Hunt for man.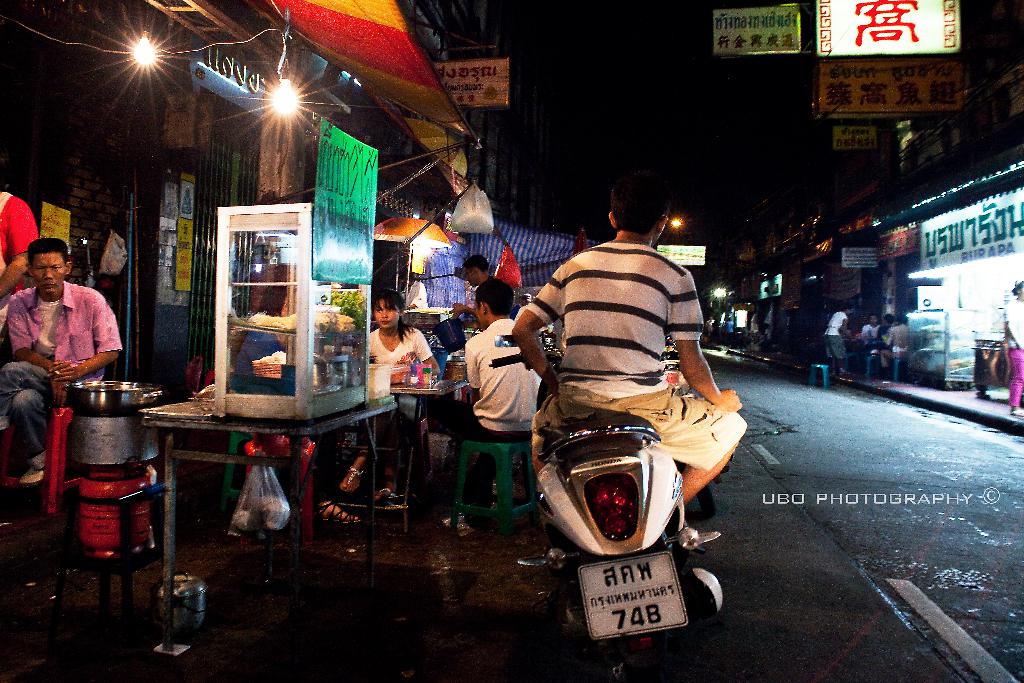
Hunted down at x1=0, y1=239, x2=124, y2=486.
